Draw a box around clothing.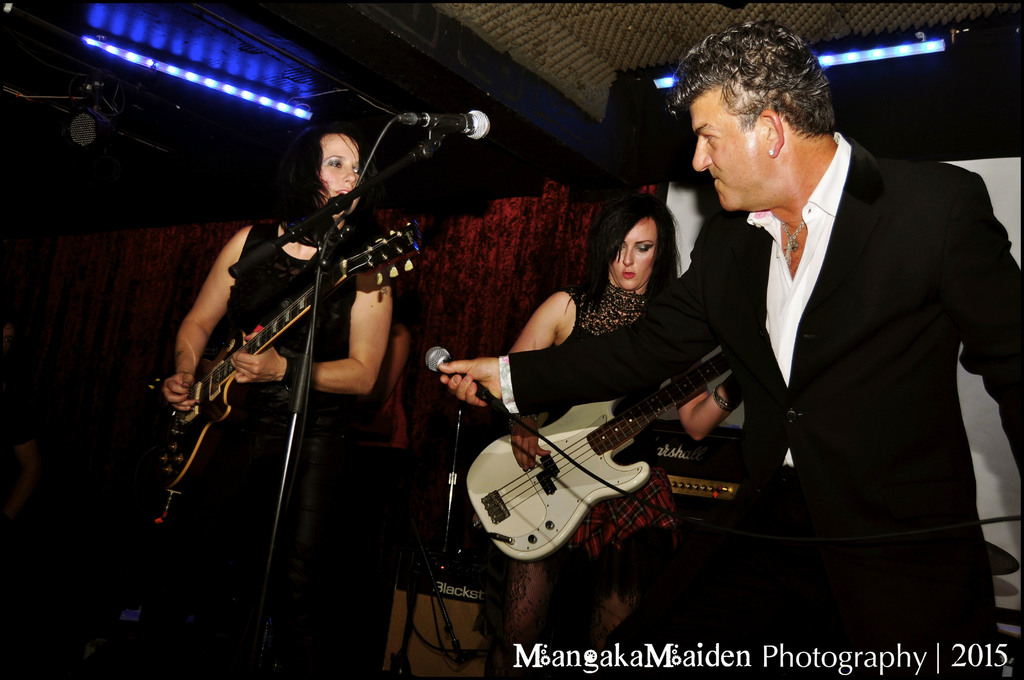
bbox(496, 130, 1023, 679).
